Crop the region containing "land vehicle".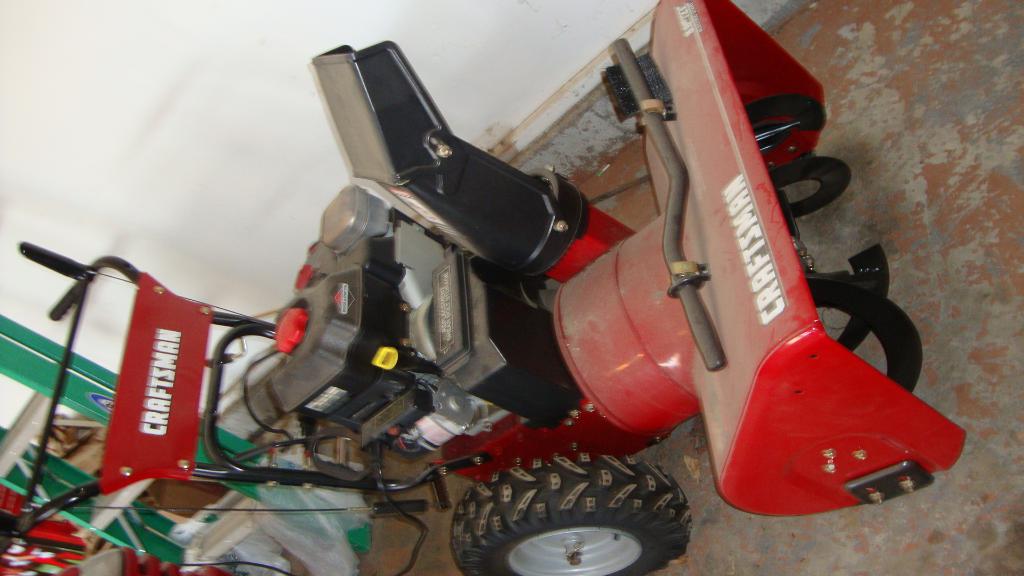
Crop region: detection(42, 20, 941, 556).
